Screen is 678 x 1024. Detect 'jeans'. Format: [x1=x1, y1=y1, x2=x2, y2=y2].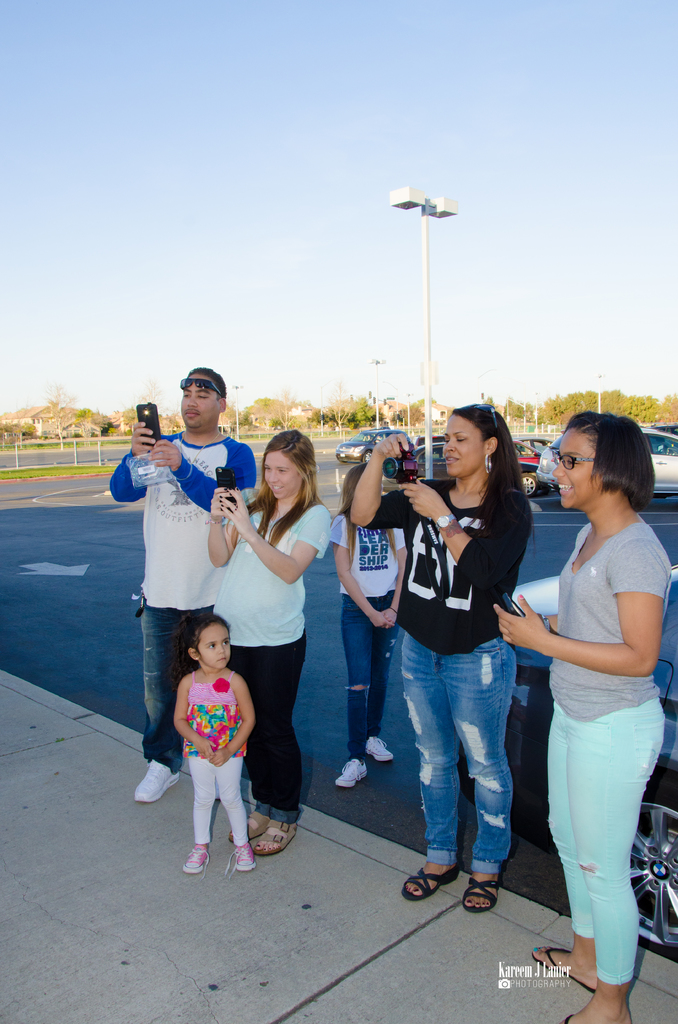
[x1=138, y1=598, x2=210, y2=767].
